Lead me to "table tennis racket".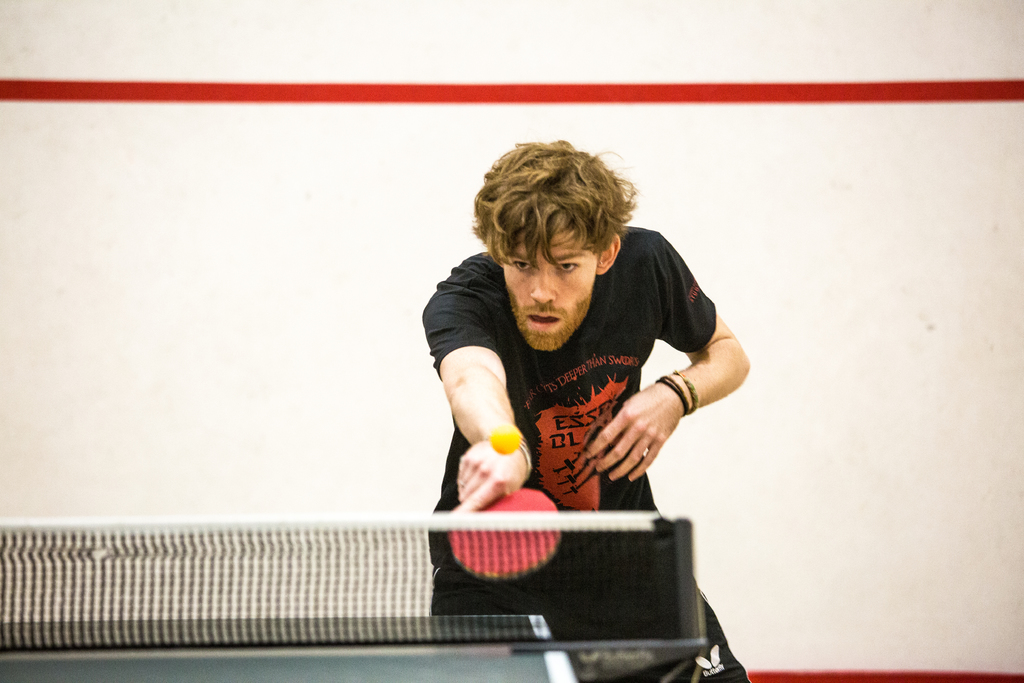
Lead to [446,483,563,582].
